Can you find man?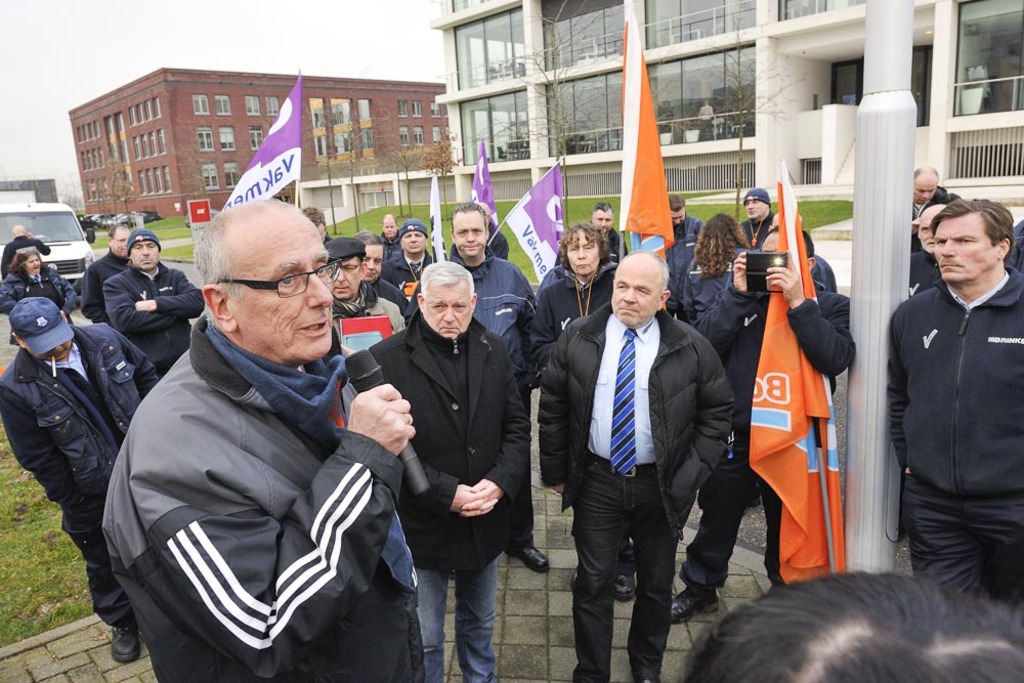
Yes, bounding box: Rect(887, 196, 1023, 610).
